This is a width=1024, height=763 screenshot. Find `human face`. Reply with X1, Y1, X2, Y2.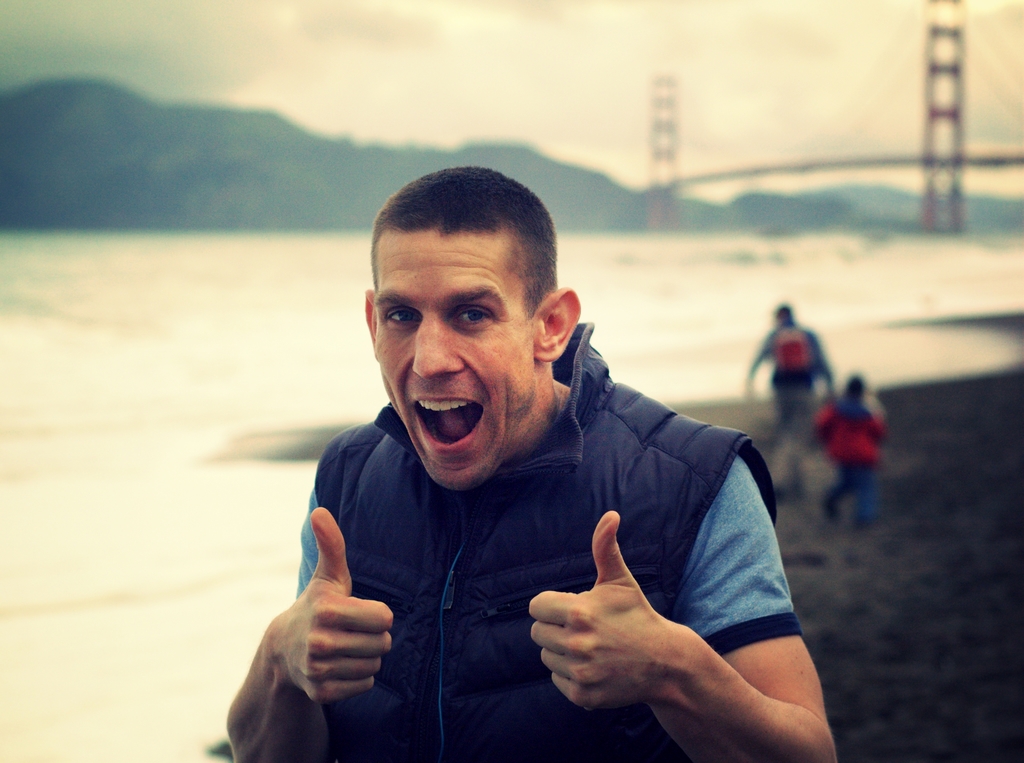
378, 249, 533, 486.
